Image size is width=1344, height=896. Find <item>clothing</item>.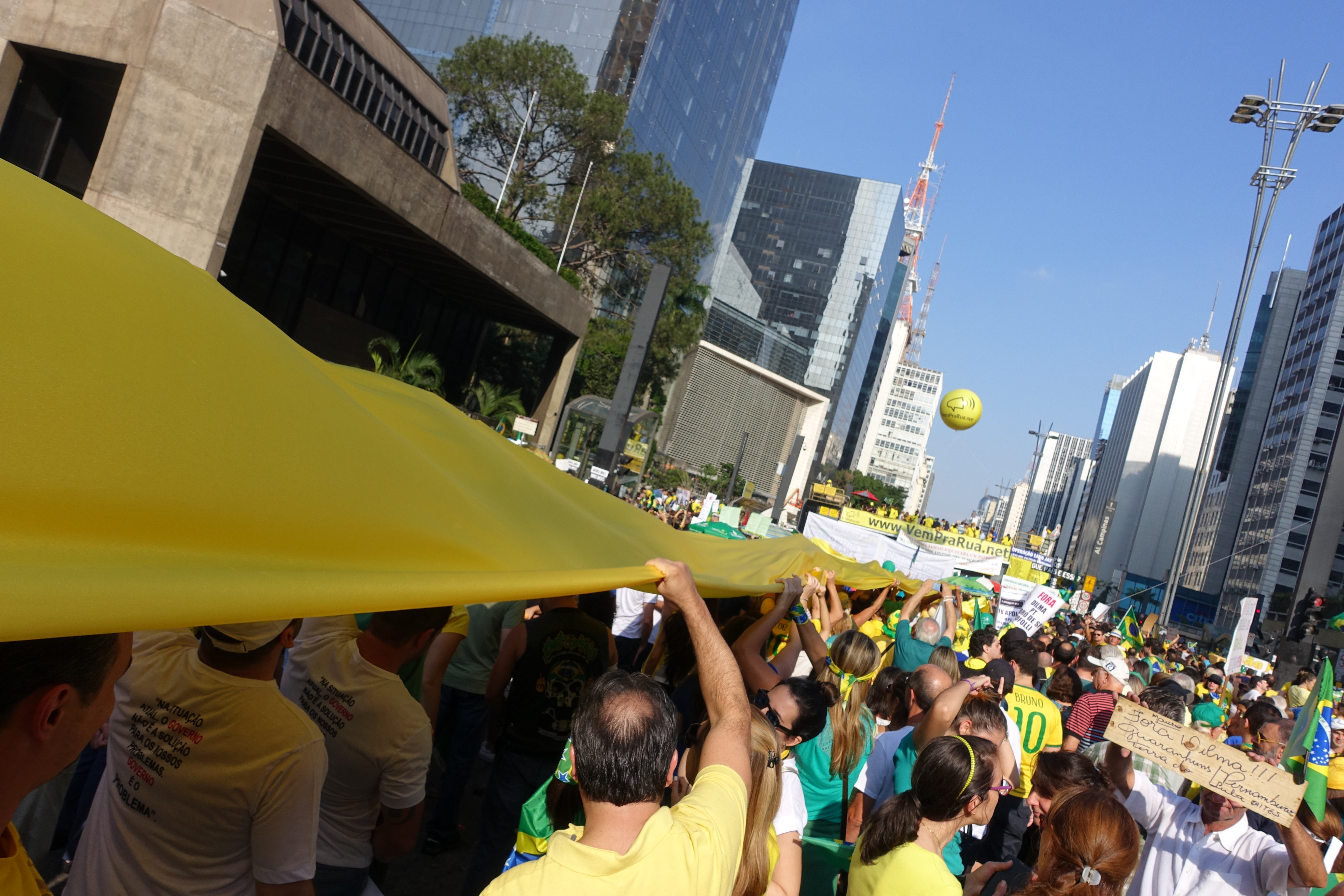
[198, 171, 211, 216].
